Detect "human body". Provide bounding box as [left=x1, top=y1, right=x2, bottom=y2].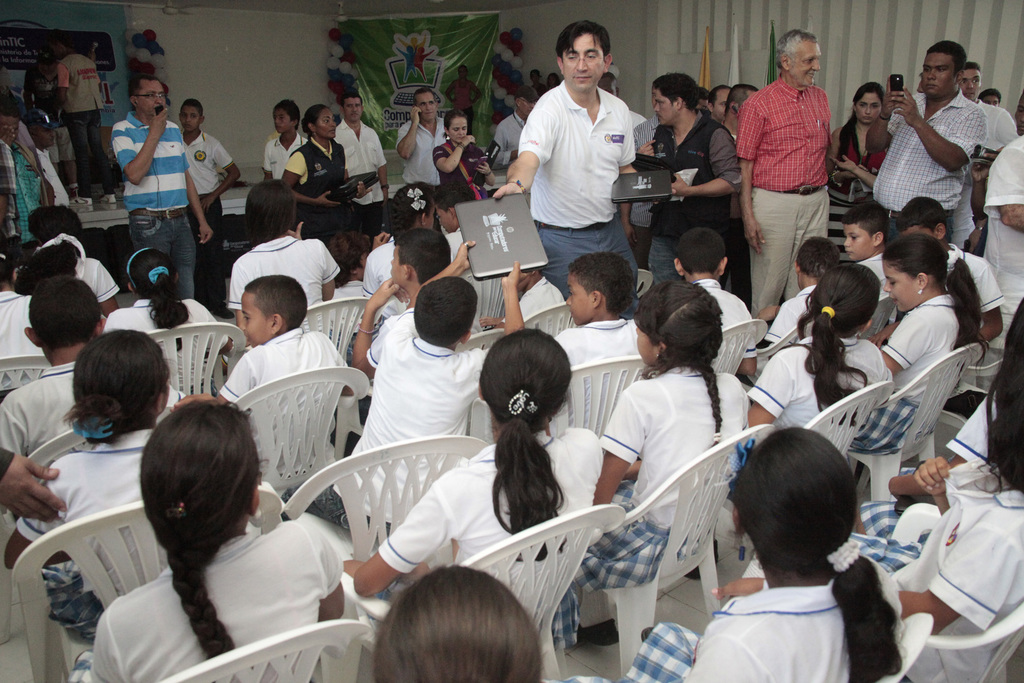
[left=442, top=63, right=484, bottom=136].
